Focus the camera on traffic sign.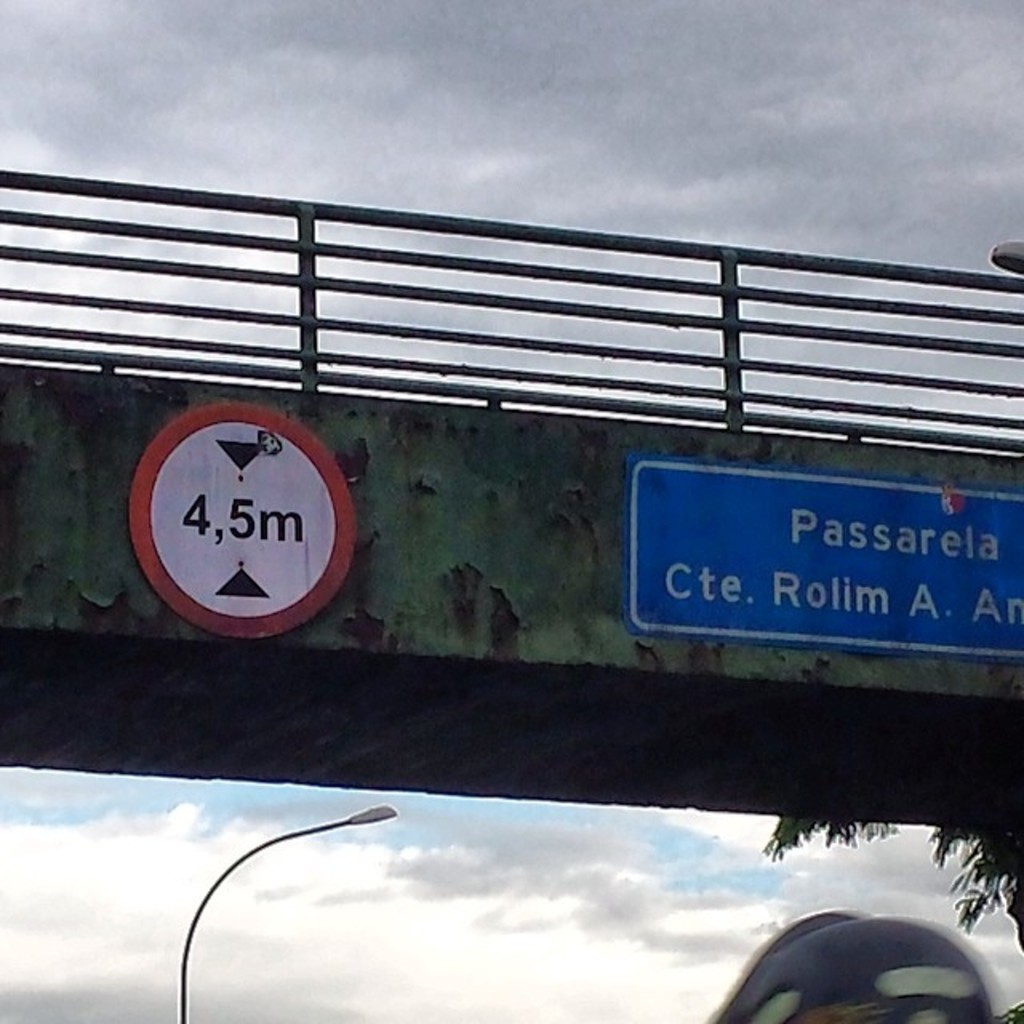
Focus region: BBox(610, 475, 1022, 656).
